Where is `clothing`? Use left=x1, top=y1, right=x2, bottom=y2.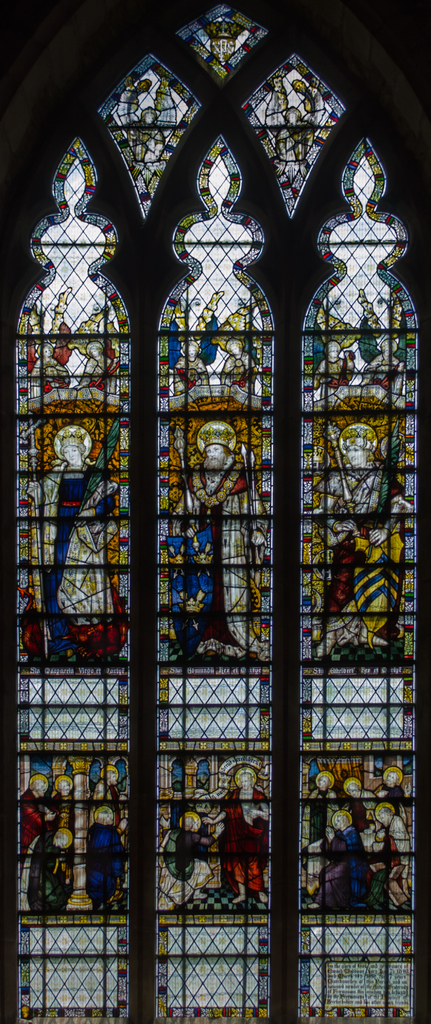
left=330, top=465, right=405, bottom=645.
